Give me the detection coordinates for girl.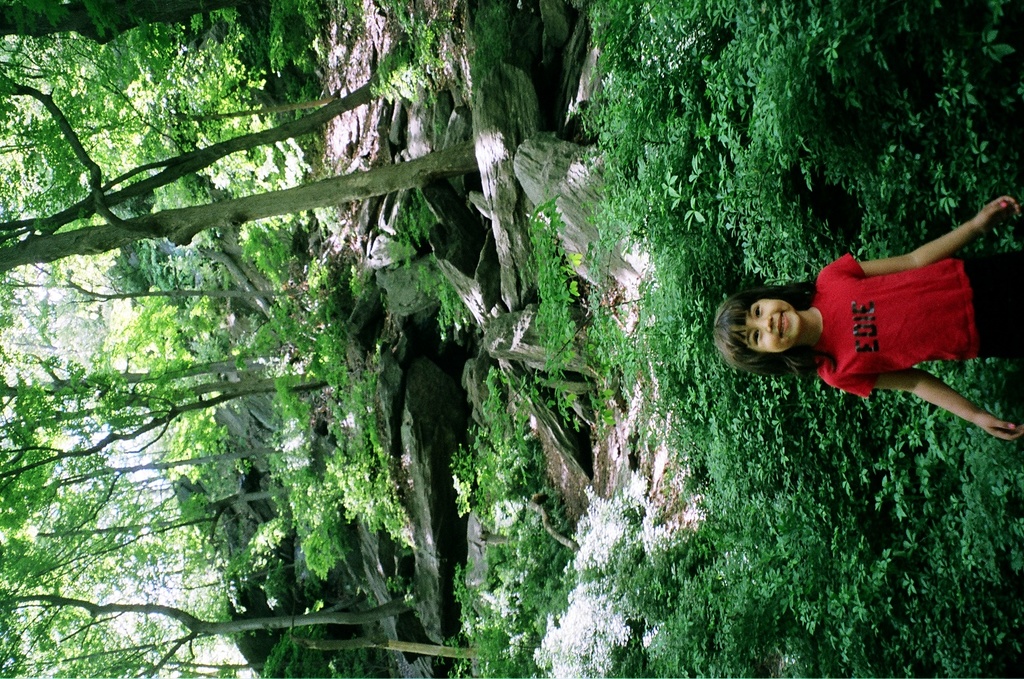
714/192/1023/440.
